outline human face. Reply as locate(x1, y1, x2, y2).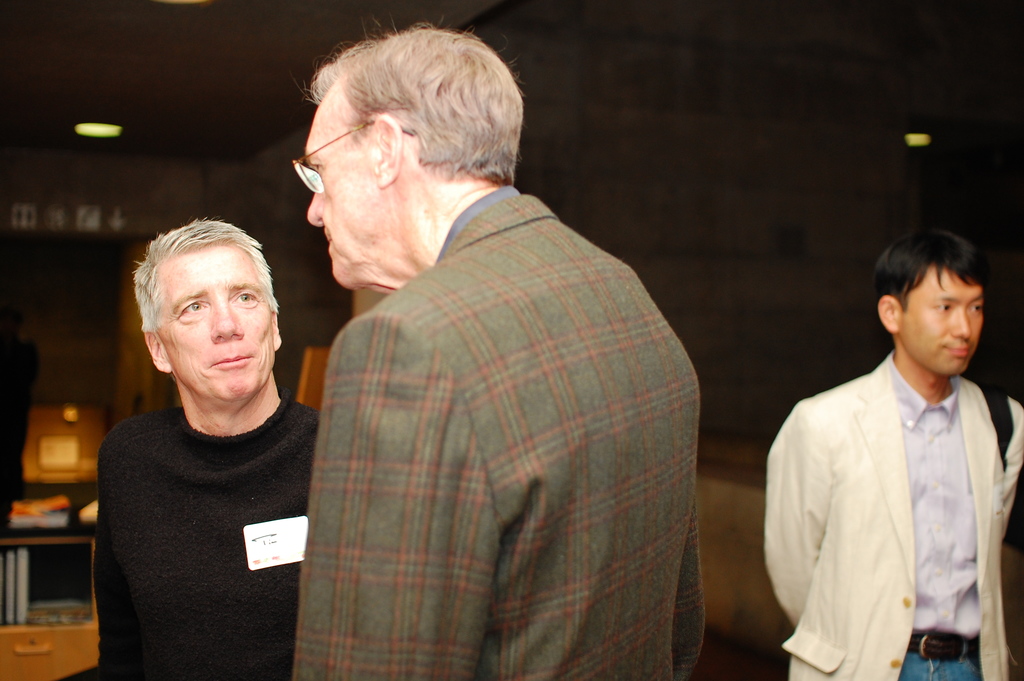
locate(899, 256, 986, 382).
